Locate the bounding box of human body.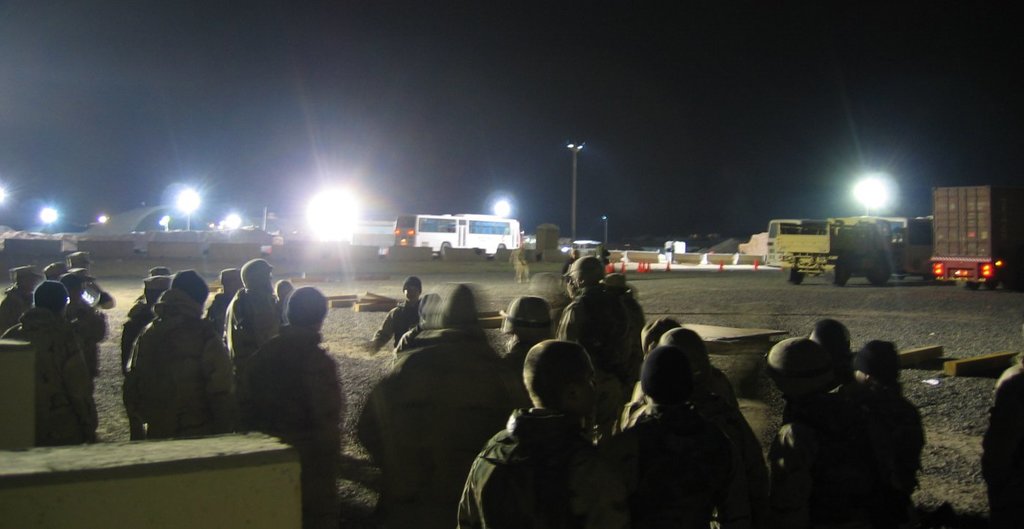
Bounding box: detection(61, 299, 105, 371).
